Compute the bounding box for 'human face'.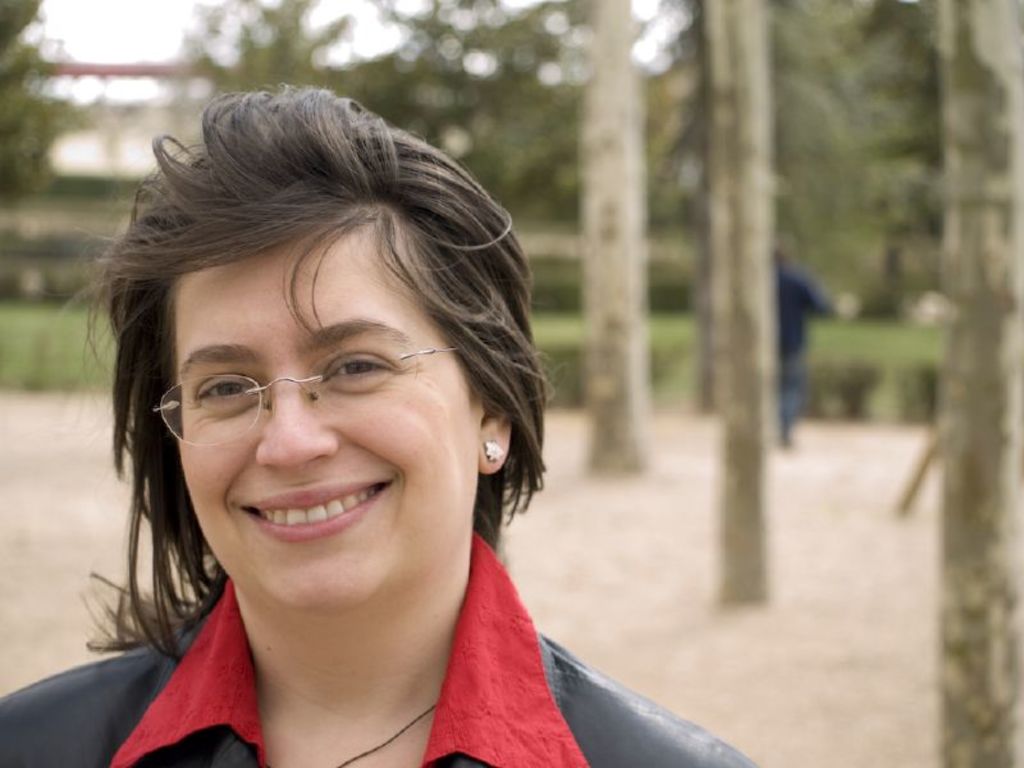
<bbox>159, 206, 472, 622</bbox>.
